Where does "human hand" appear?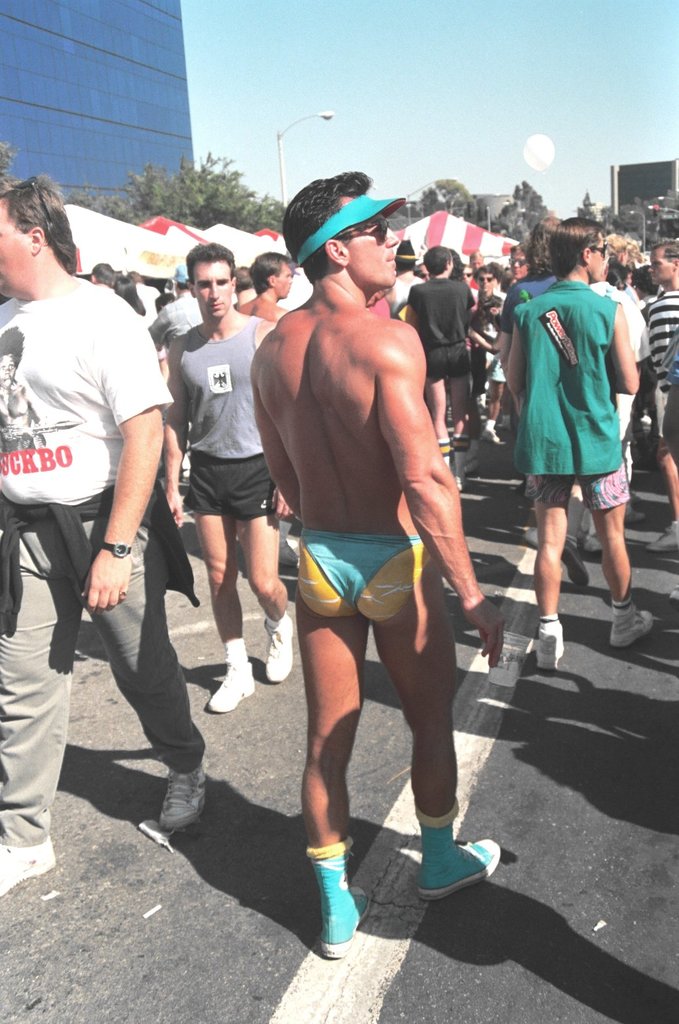
Appears at {"left": 63, "top": 535, "right": 136, "bottom": 619}.
